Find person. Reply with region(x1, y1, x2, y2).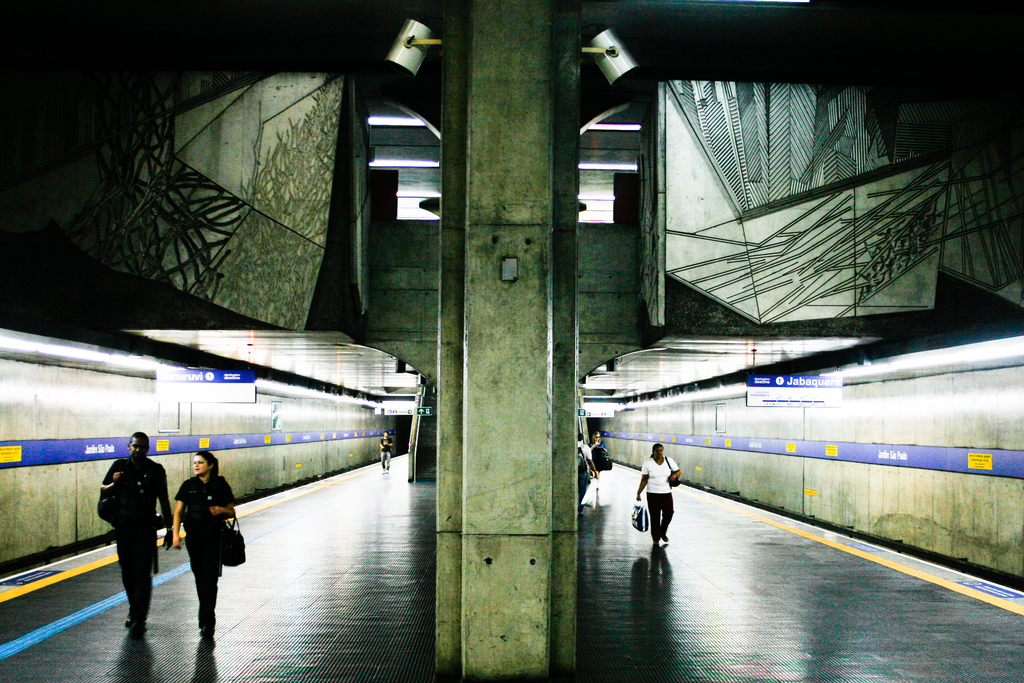
region(588, 432, 607, 487).
